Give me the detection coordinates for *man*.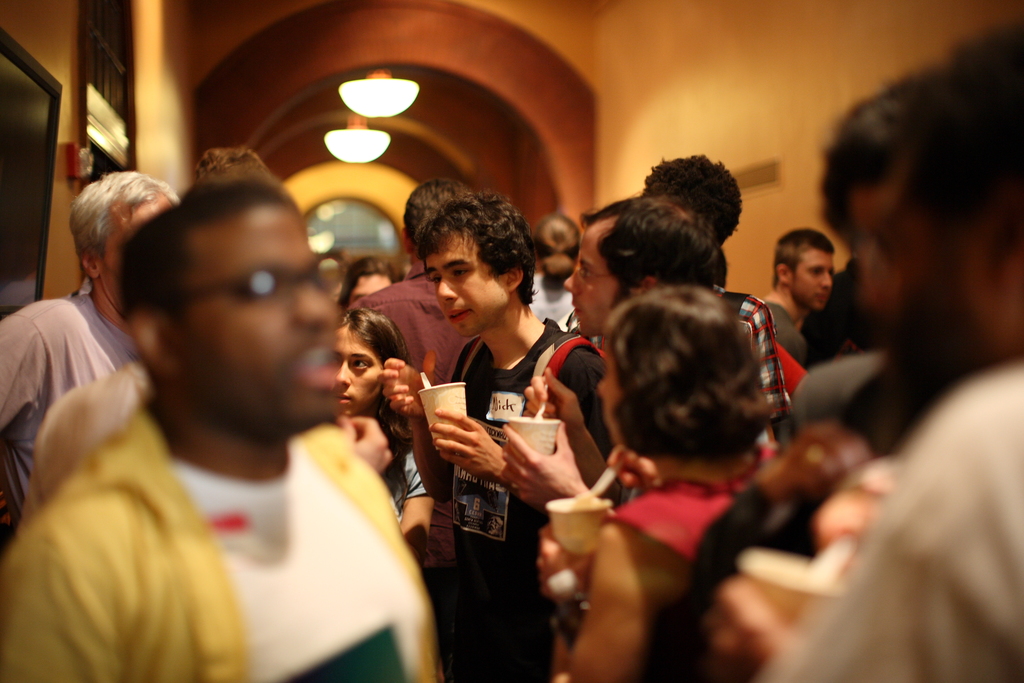
{"left": 561, "top": 186, "right": 744, "bottom": 381}.
